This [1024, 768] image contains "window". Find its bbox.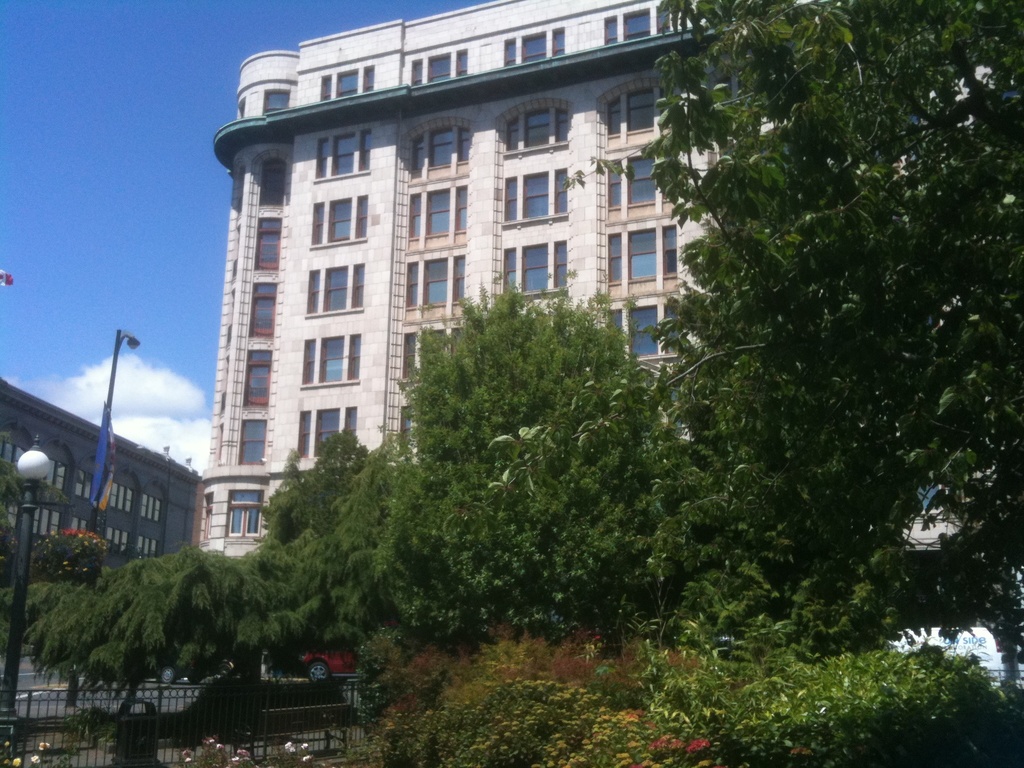
BBox(305, 271, 316, 315).
